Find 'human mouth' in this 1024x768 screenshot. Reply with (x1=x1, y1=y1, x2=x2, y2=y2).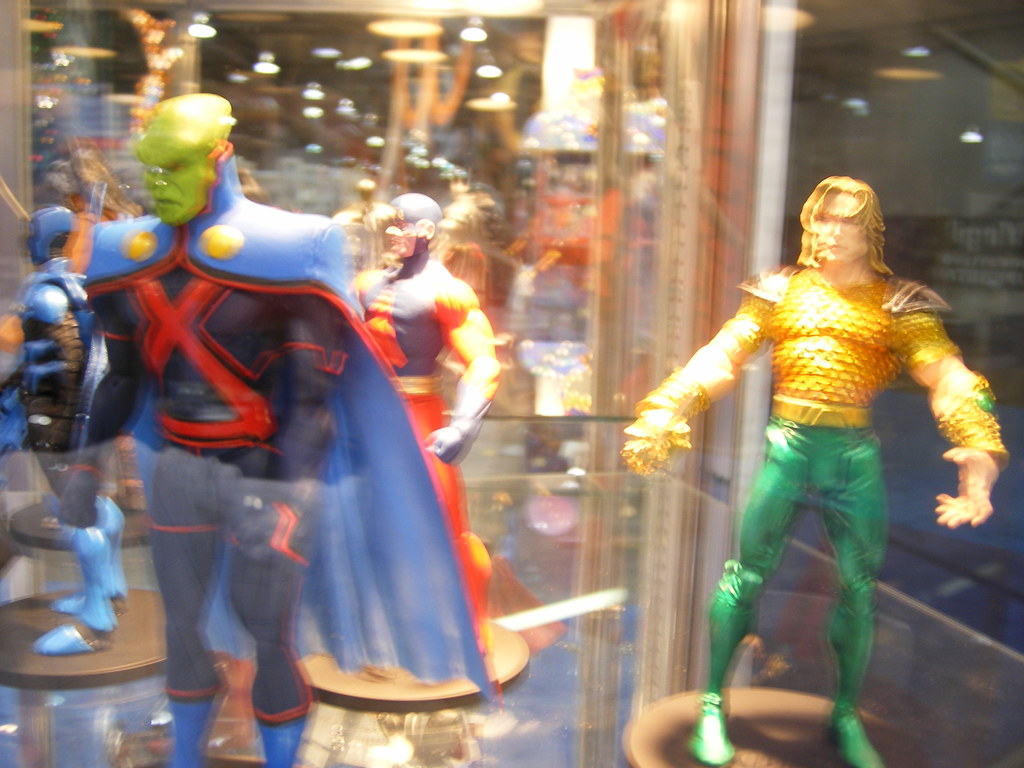
(x1=822, y1=241, x2=849, y2=253).
